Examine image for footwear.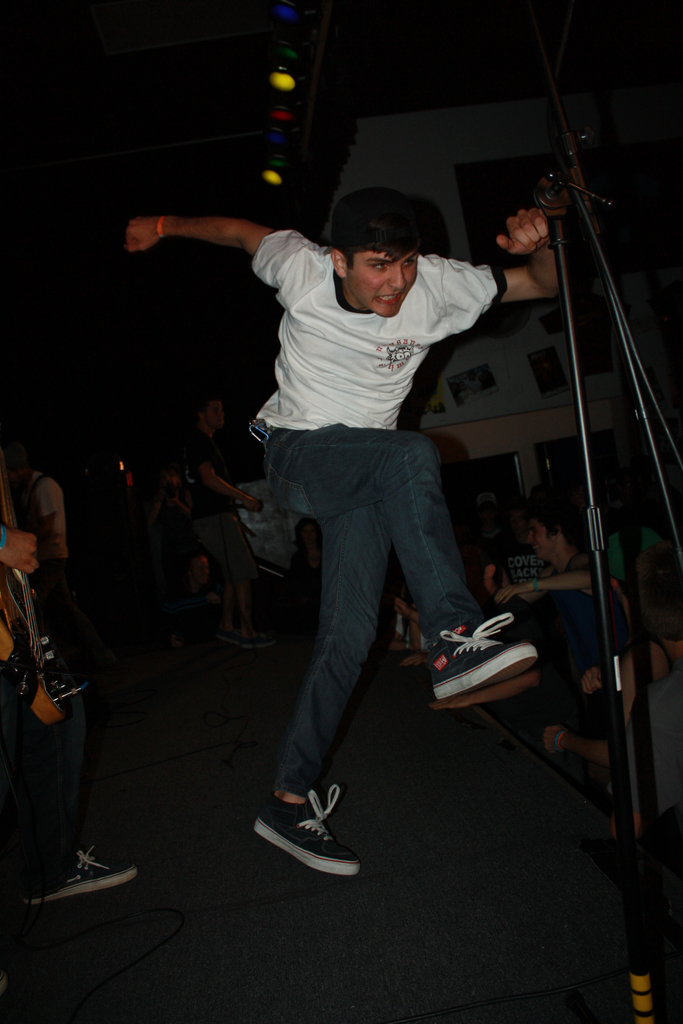
Examination result: 247,797,372,891.
